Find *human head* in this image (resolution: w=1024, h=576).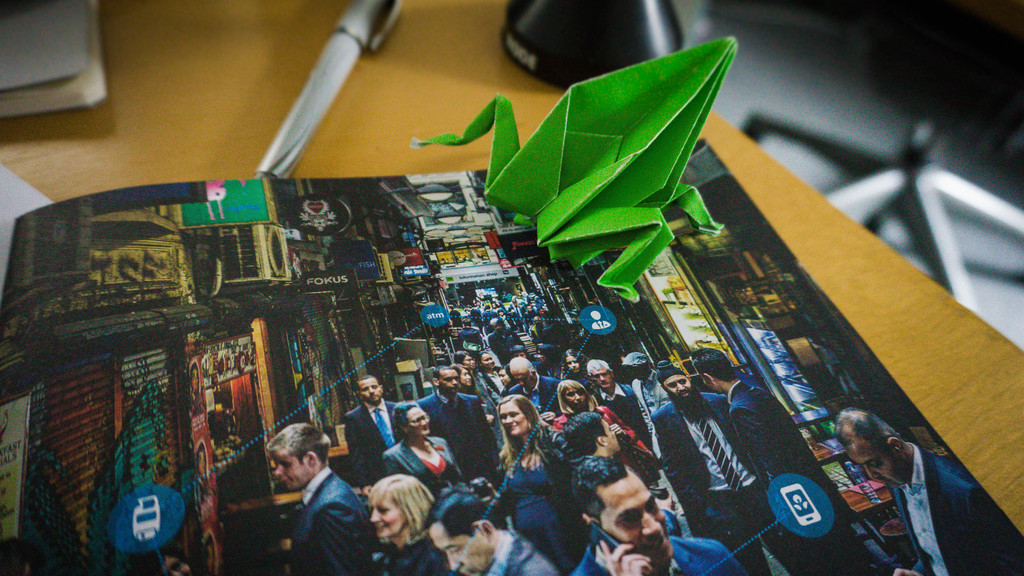
detection(355, 376, 385, 408).
